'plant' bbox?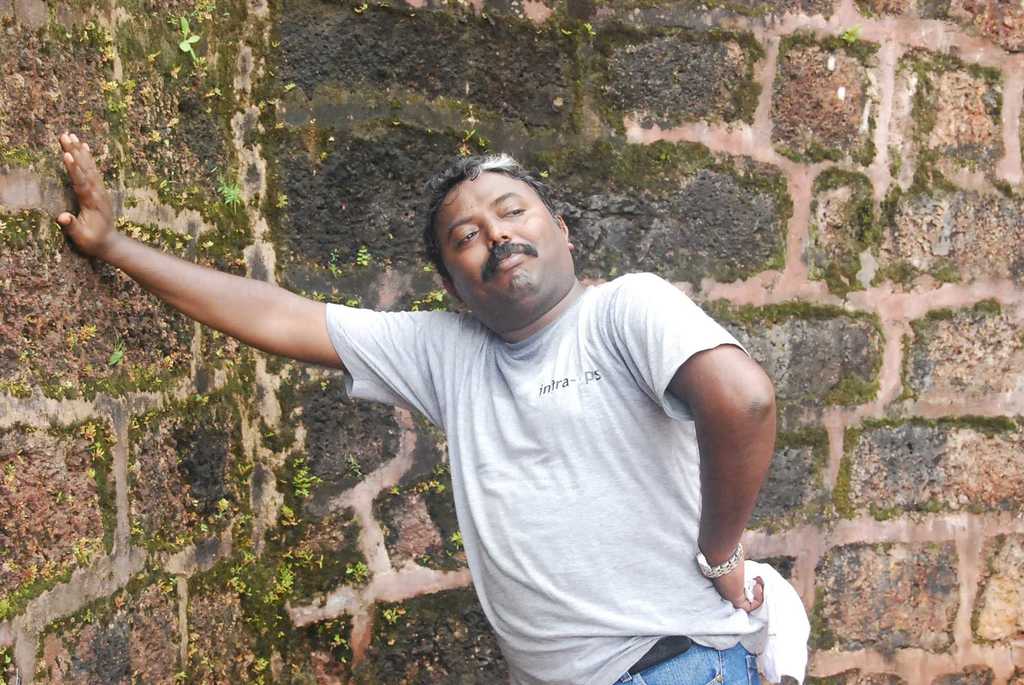
<bbox>276, 190, 290, 211</bbox>
